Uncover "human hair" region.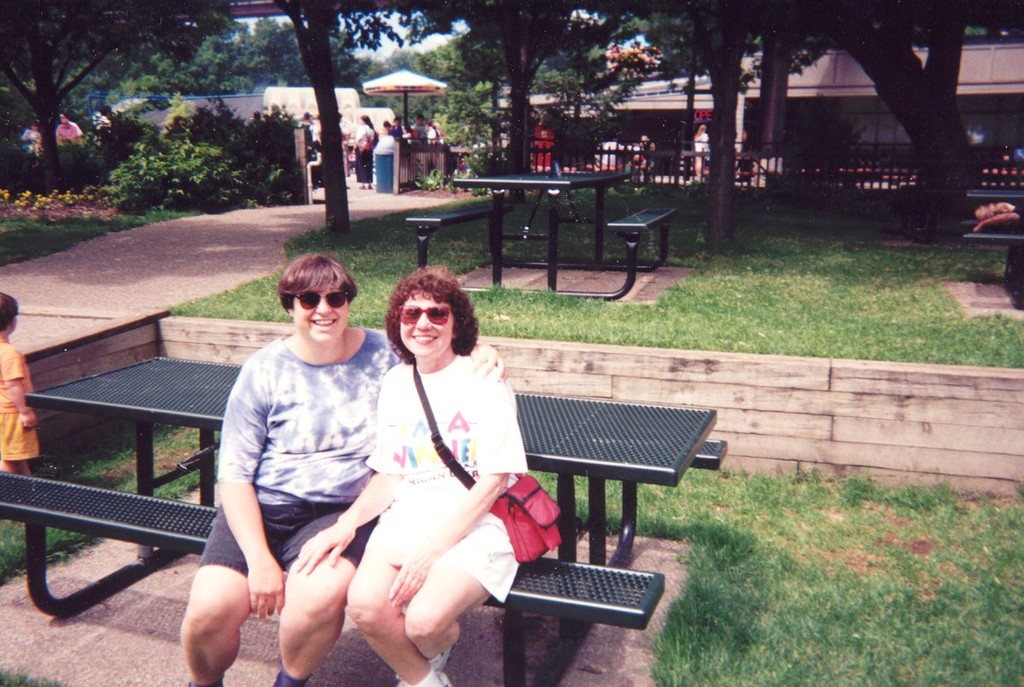
Uncovered: left=358, top=113, right=371, bottom=127.
